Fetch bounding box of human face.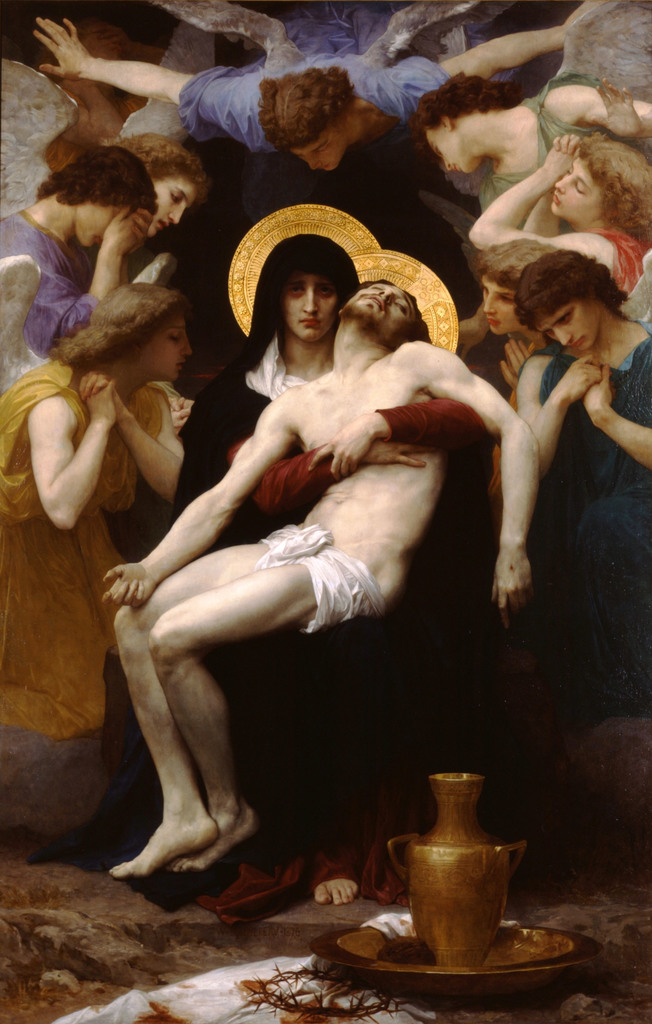
Bbox: crop(546, 295, 593, 351).
